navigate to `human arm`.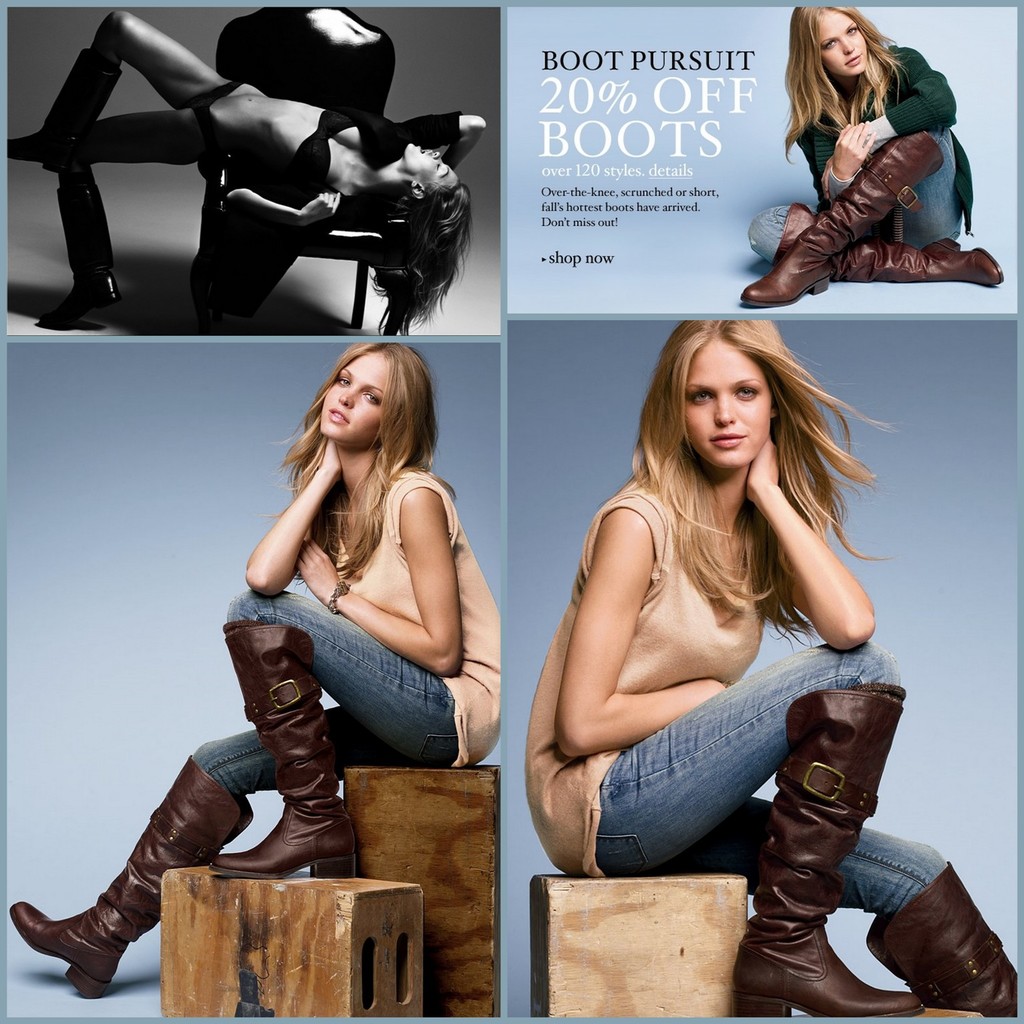
Navigation target: (left=403, top=115, right=487, bottom=169).
